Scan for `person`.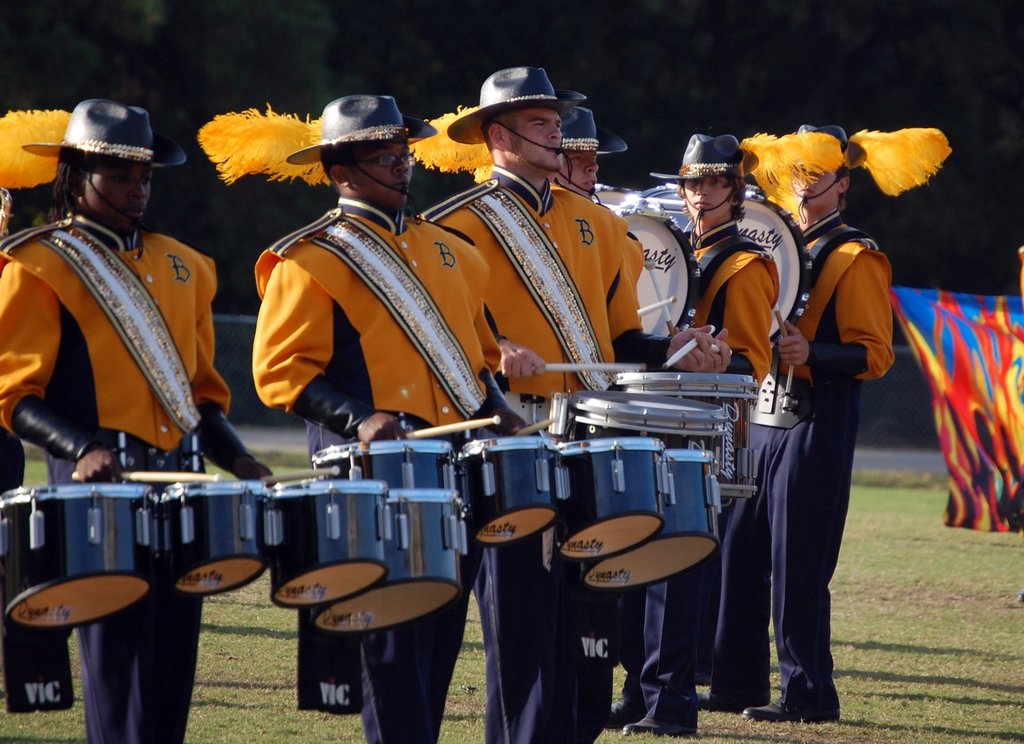
Scan result: <bbox>556, 104, 732, 738</bbox>.
